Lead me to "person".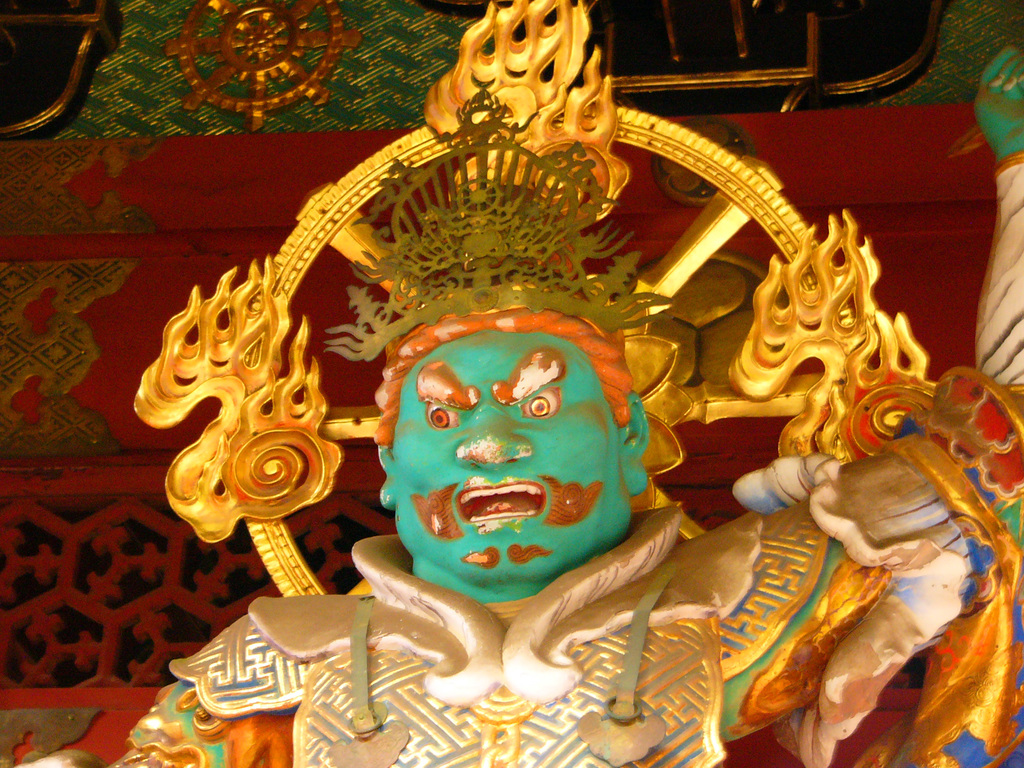
Lead to [x1=102, y1=89, x2=1023, y2=767].
